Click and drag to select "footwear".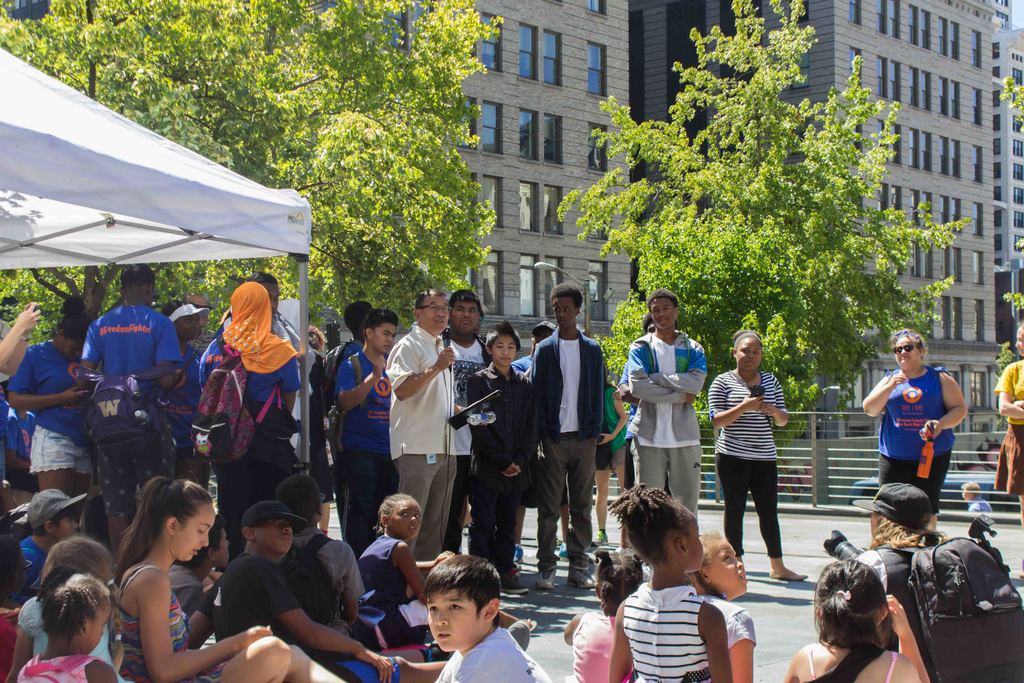
Selection: region(566, 567, 596, 589).
